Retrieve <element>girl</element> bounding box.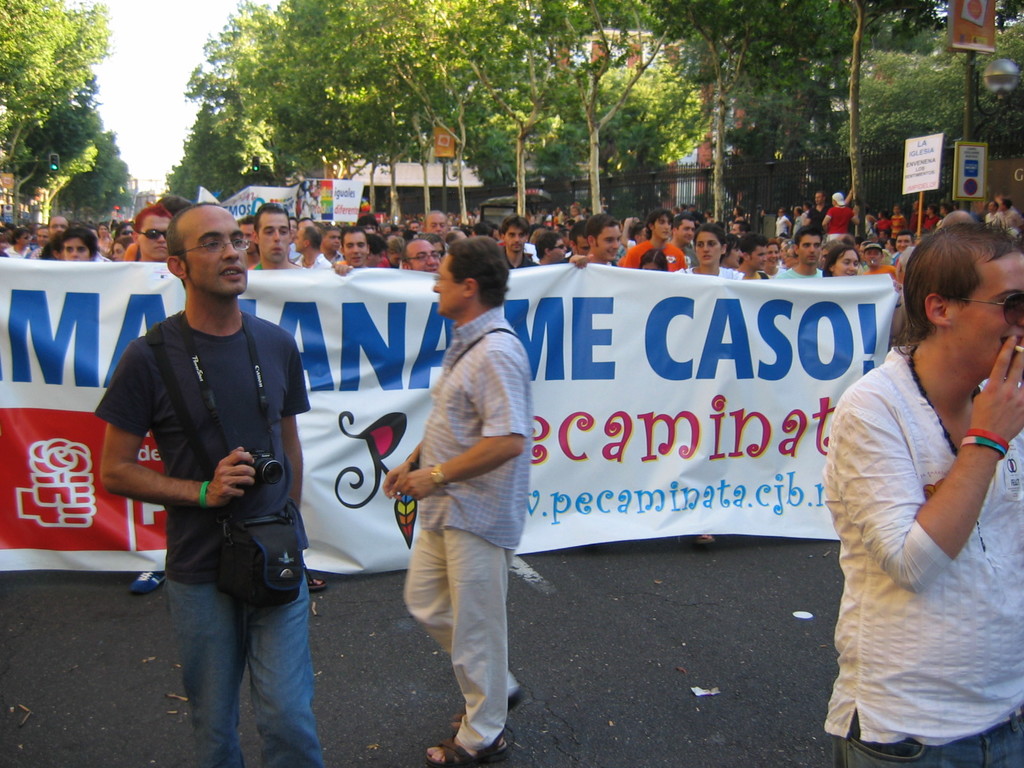
Bounding box: {"left": 63, "top": 227, "right": 95, "bottom": 263}.
